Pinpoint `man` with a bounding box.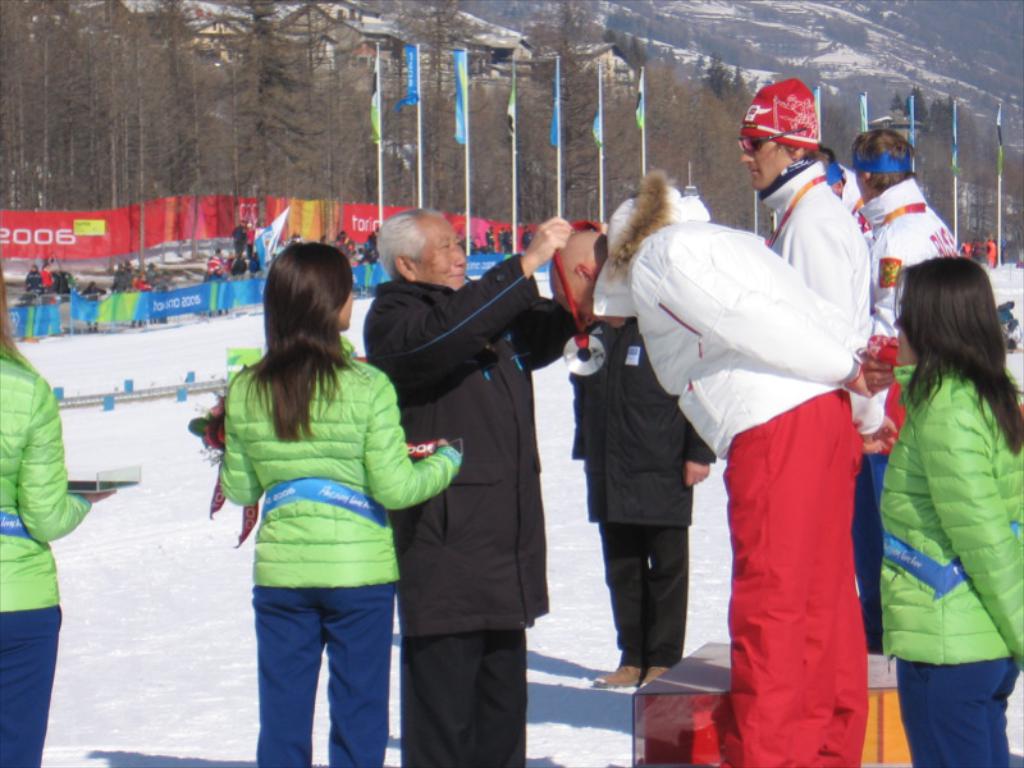
543, 223, 896, 767.
